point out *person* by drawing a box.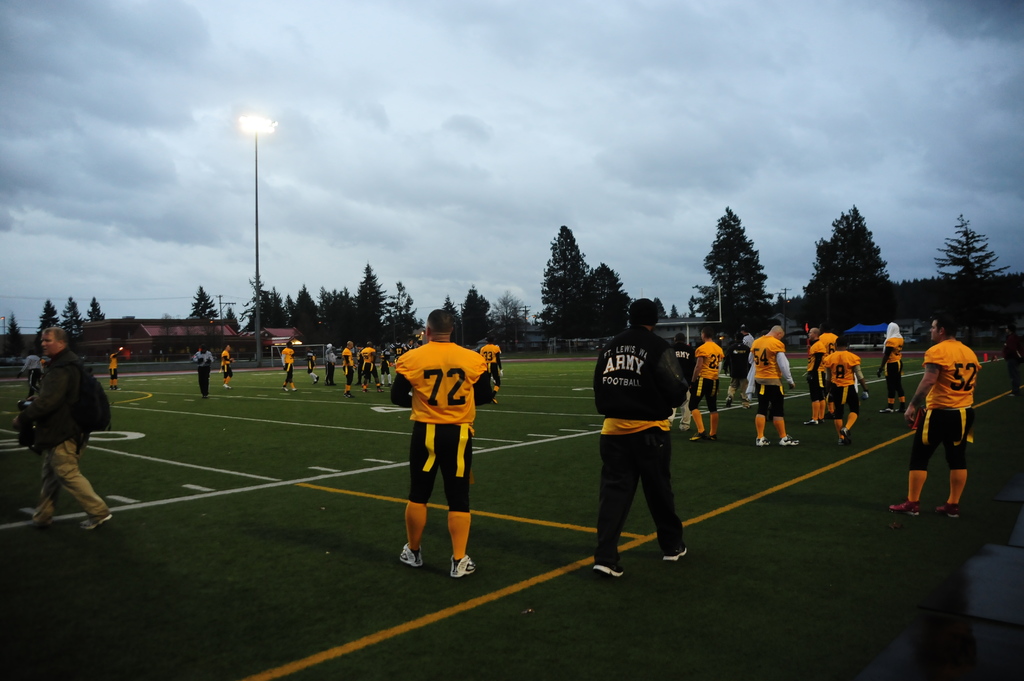
<region>589, 298, 687, 580</region>.
